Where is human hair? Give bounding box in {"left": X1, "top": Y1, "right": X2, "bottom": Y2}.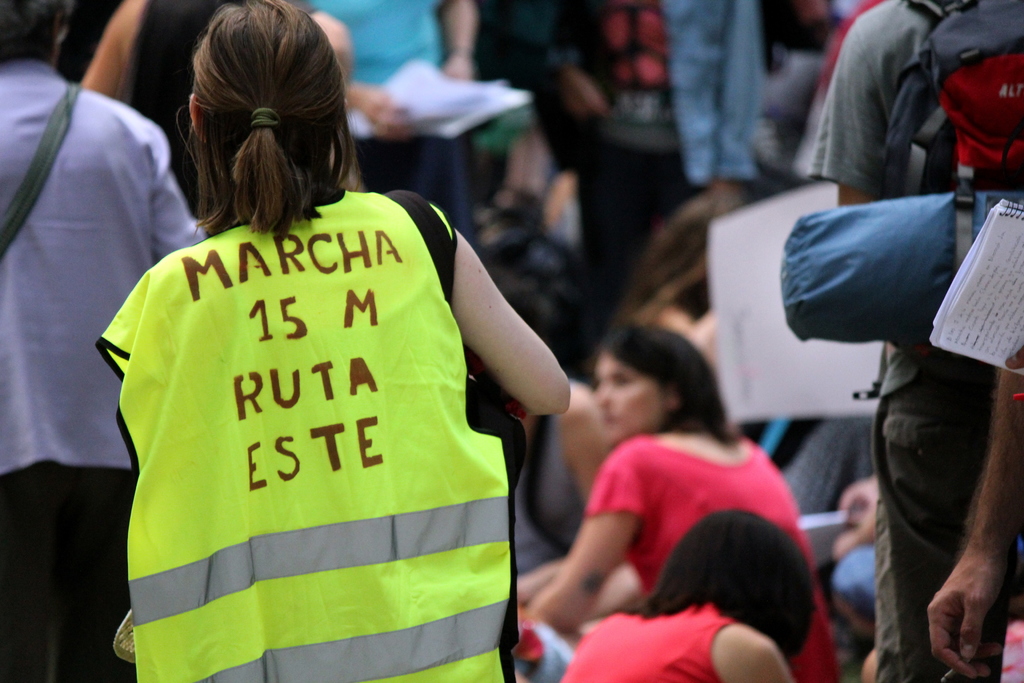
{"left": 172, "top": 4, "right": 344, "bottom": 236}.
